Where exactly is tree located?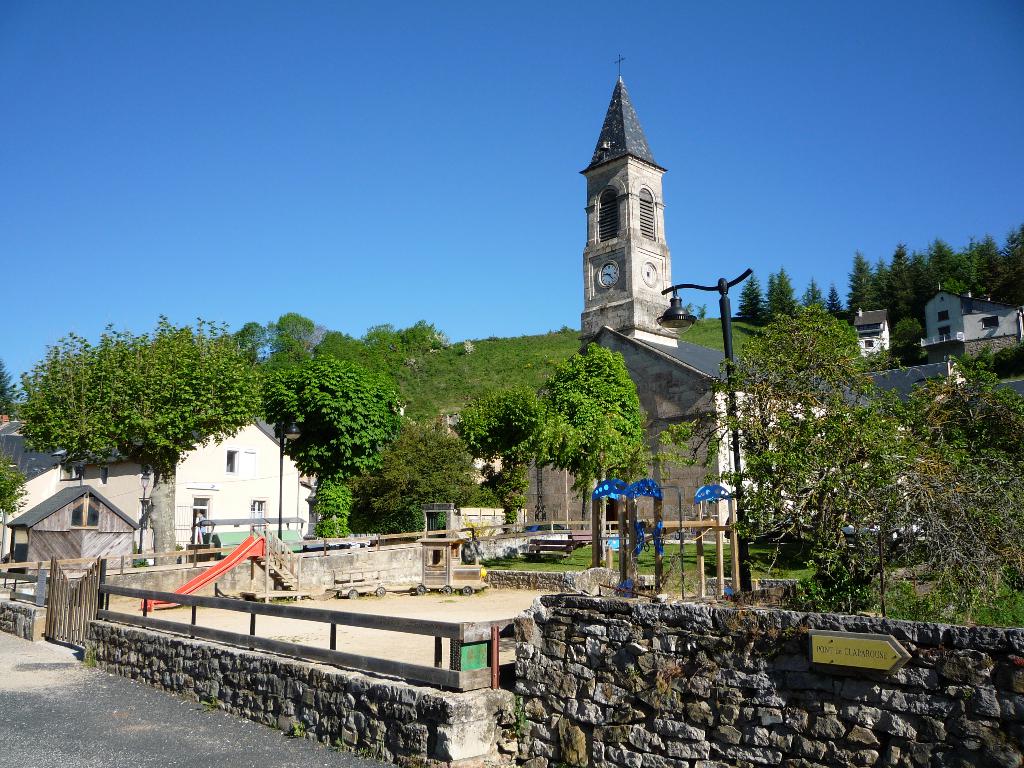
Its bounding box is <bbox>1000, 223, 1023, 298</bbox>.
